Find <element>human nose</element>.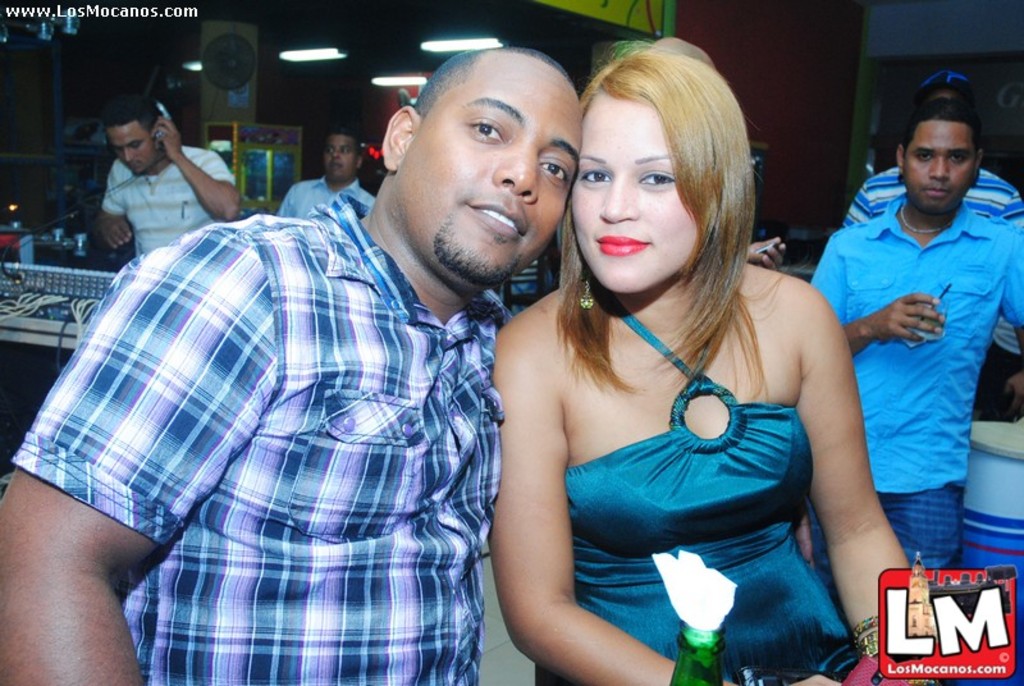
BBox(333, 147, 339, 156).
